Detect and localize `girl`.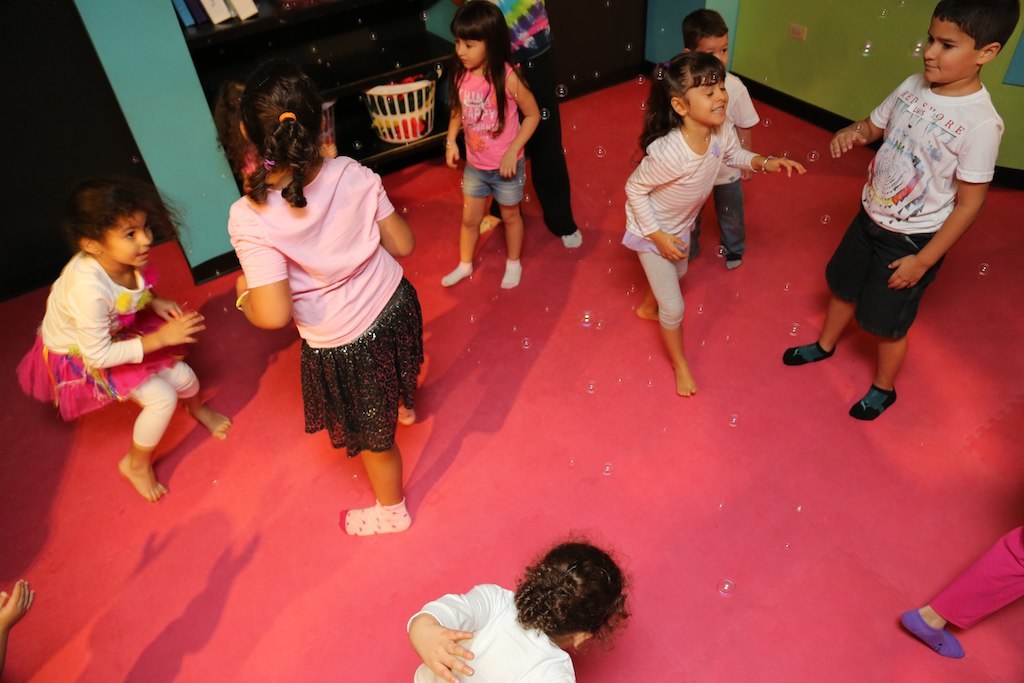
Localized at [235, 71, 425, 538].
